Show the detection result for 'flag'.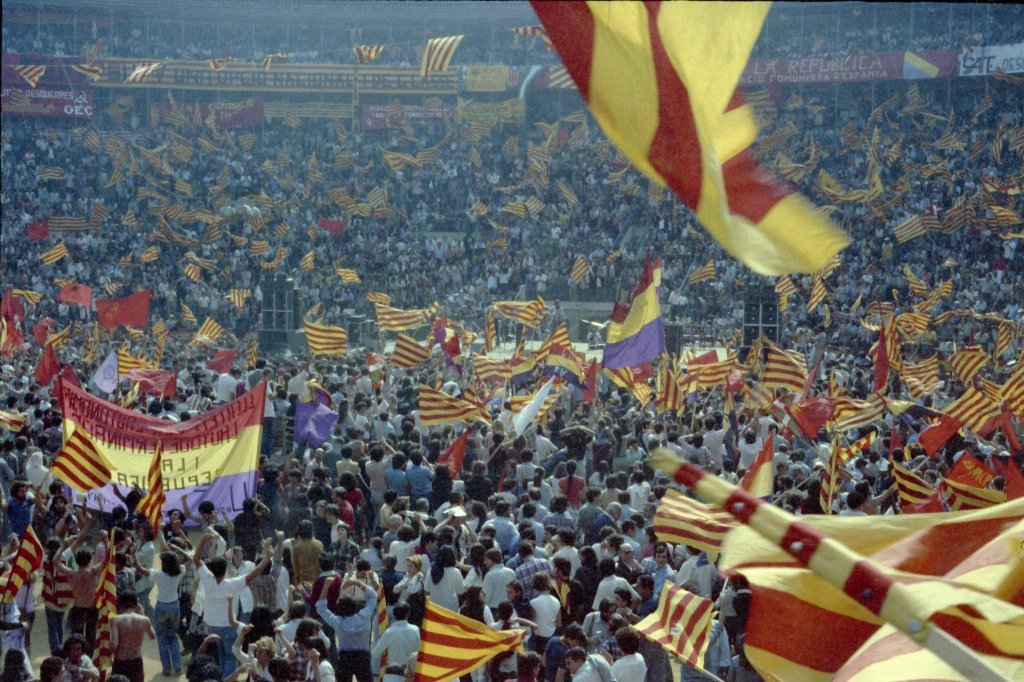
box=[762, 349, 821, 400].
